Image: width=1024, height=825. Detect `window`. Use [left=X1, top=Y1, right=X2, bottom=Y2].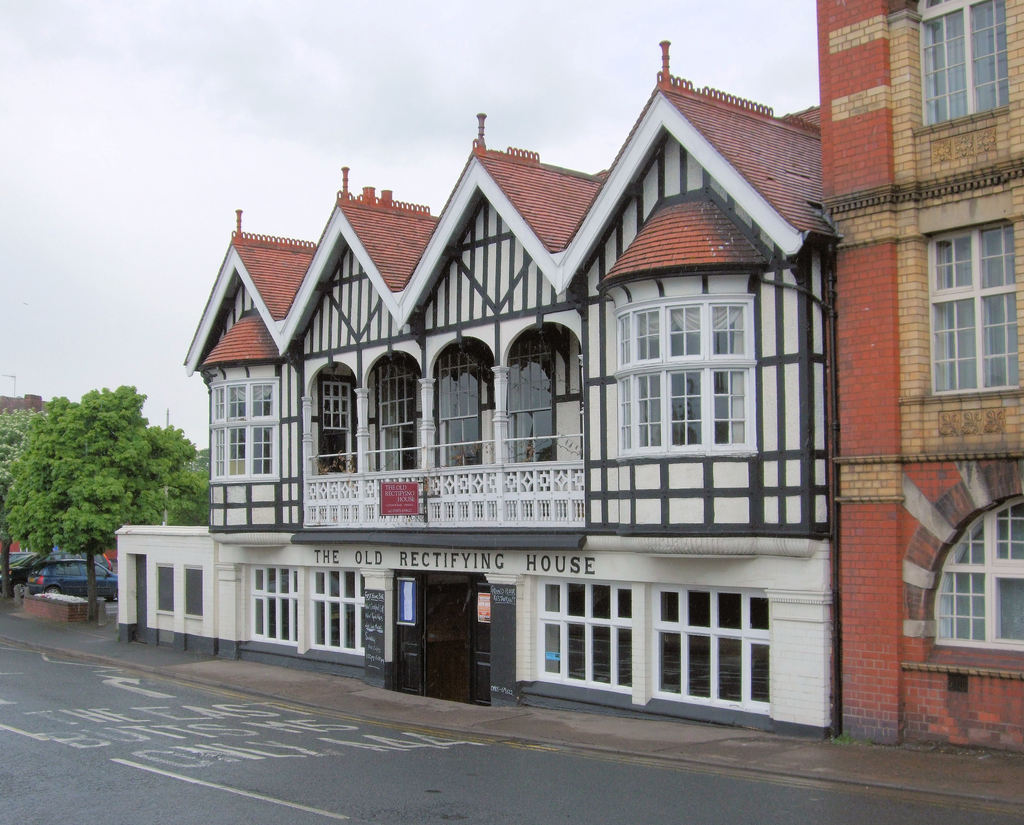
[left=612, top=297, right=762, bottom=459].
